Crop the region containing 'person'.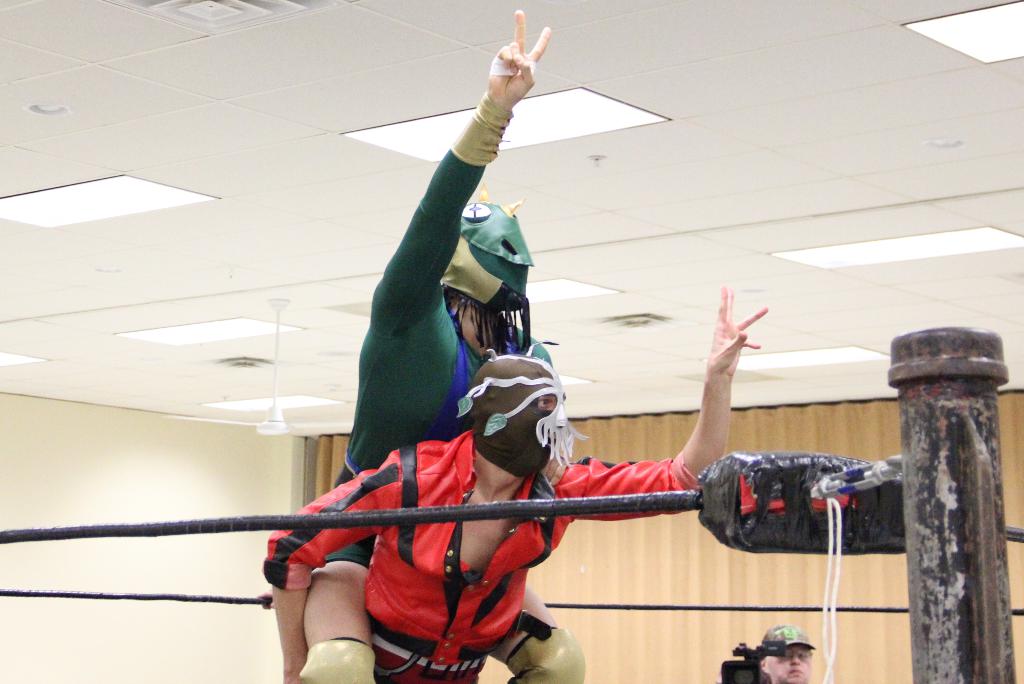
Crop region: [x1=758, y1=621, x2=822, y2=683].
